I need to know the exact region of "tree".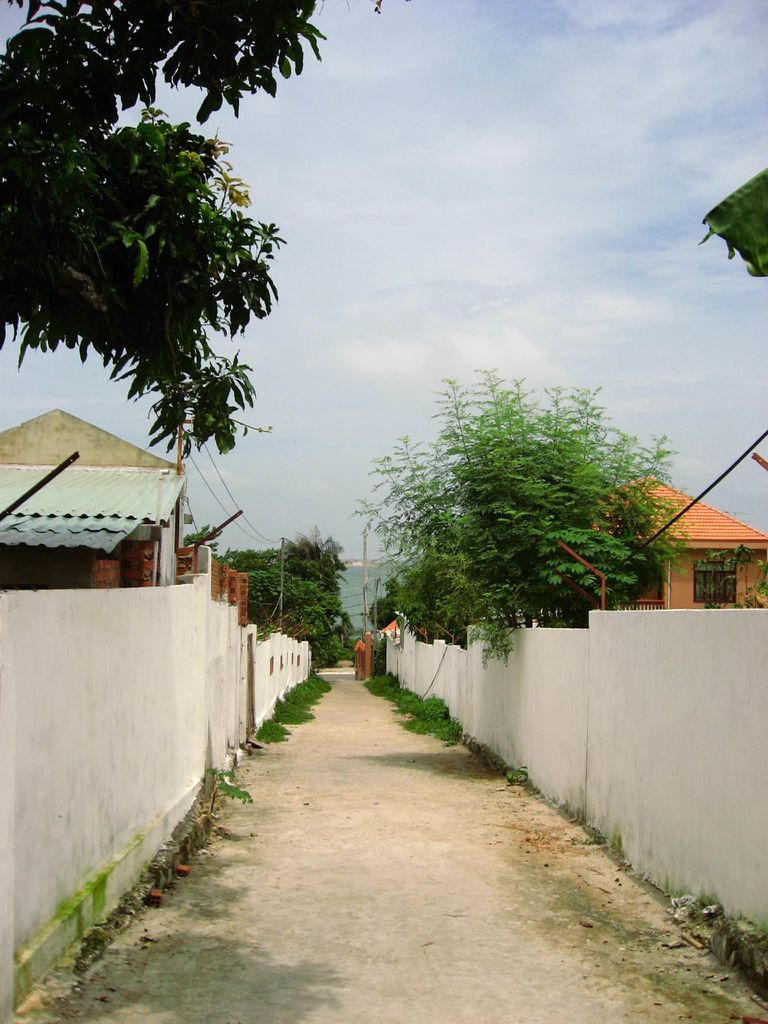
Region: box(0, 0, 374, 457).
